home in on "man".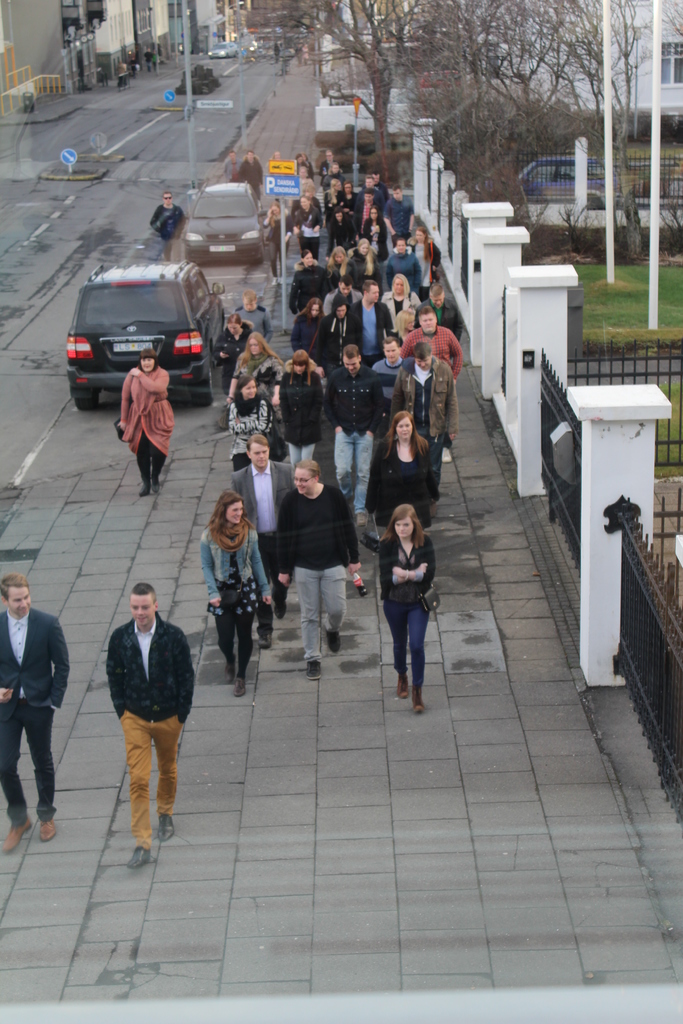
Homed in at 349/275/396/359.
